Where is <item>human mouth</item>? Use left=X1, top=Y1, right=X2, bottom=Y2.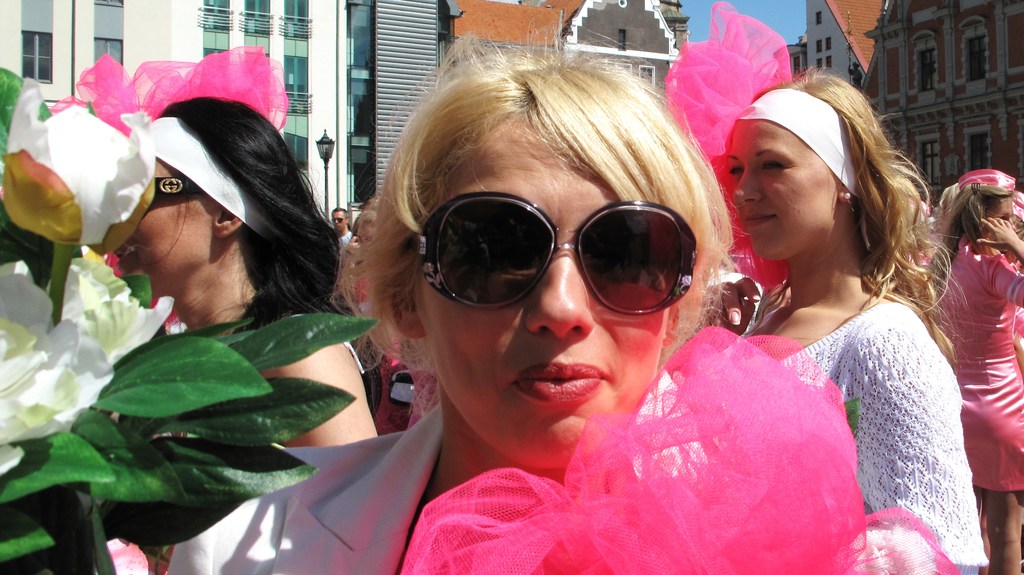
left=120, top=241, right=132, bottom=265.
